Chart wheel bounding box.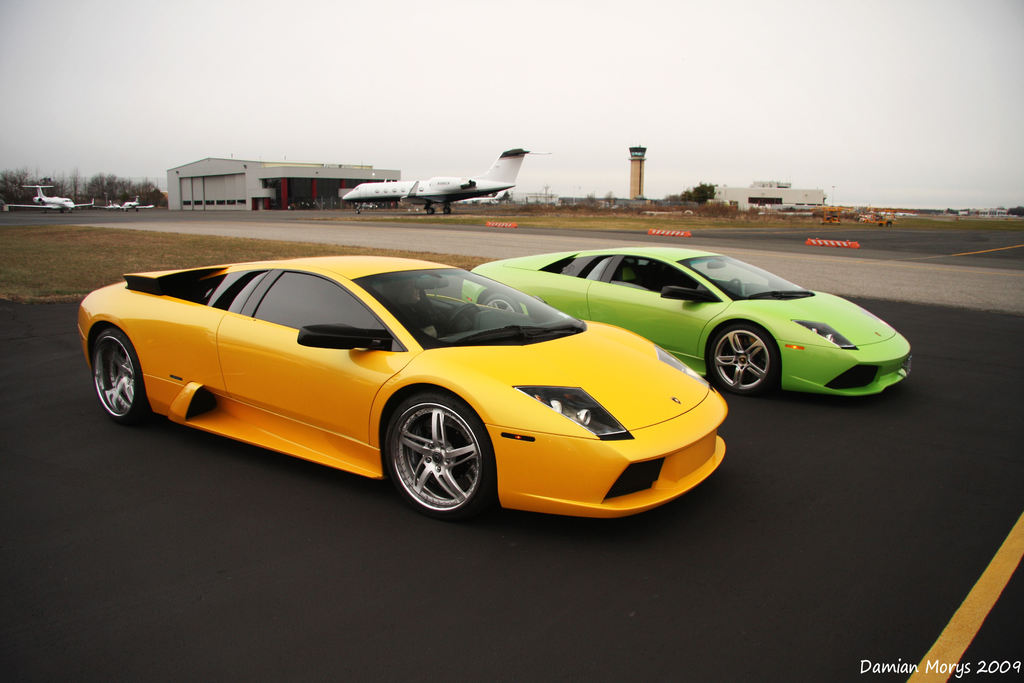
Charted: bbox=[440, 208, 450, 214].
